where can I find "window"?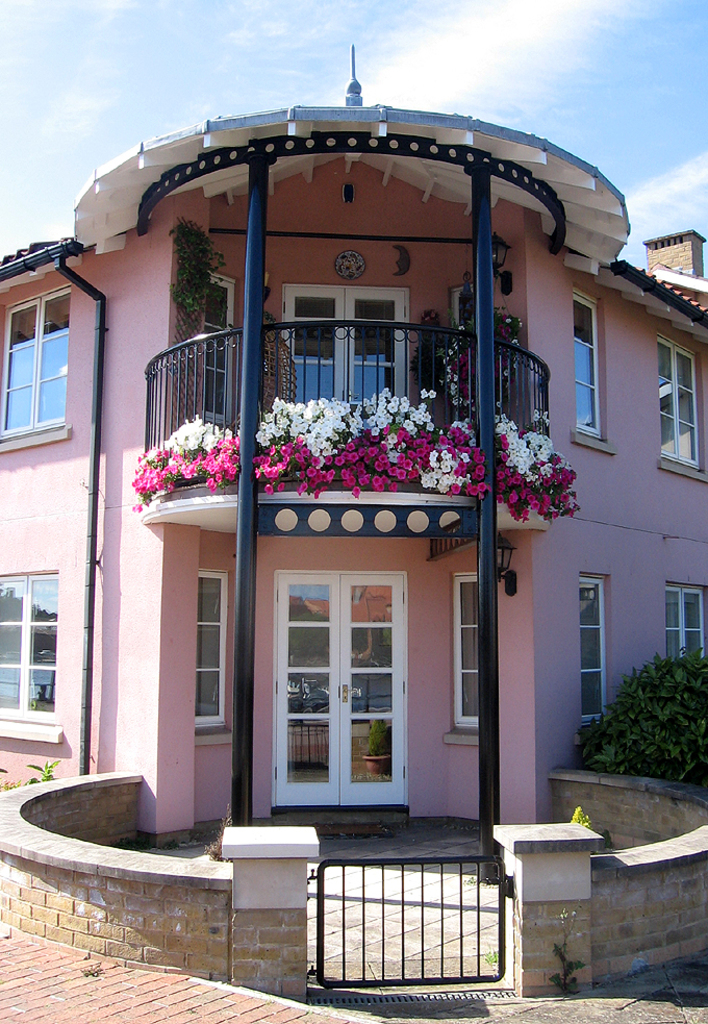
You can find it at 0:577:55:716.
